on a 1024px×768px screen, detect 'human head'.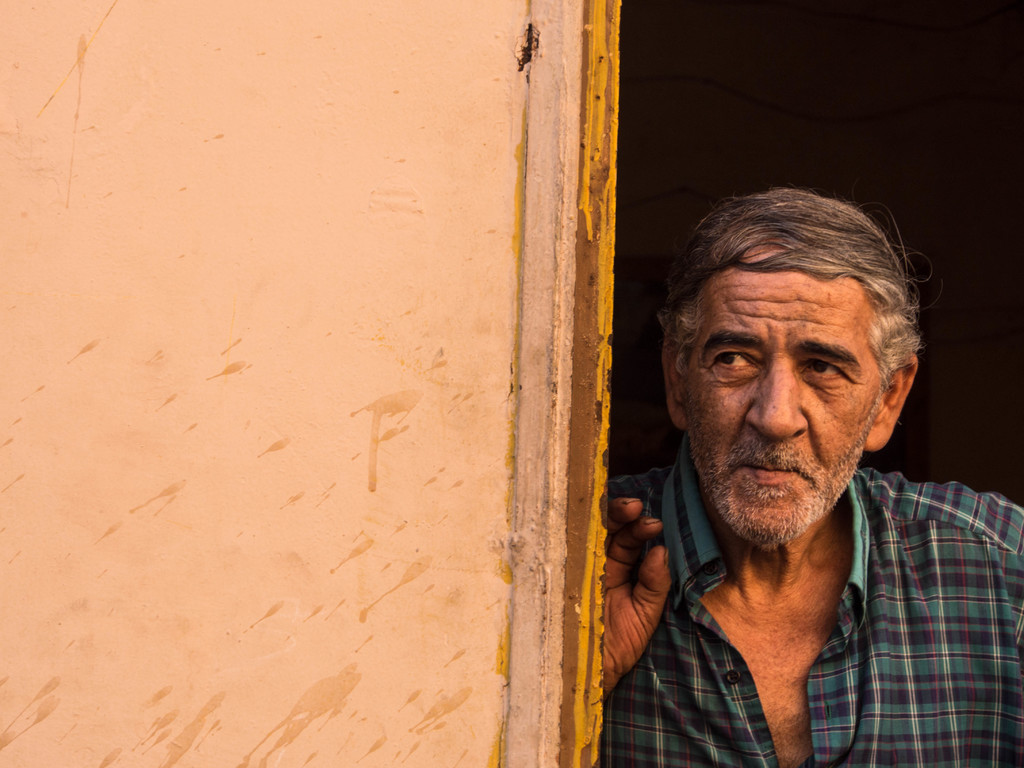
660, 190, 943, 548.
